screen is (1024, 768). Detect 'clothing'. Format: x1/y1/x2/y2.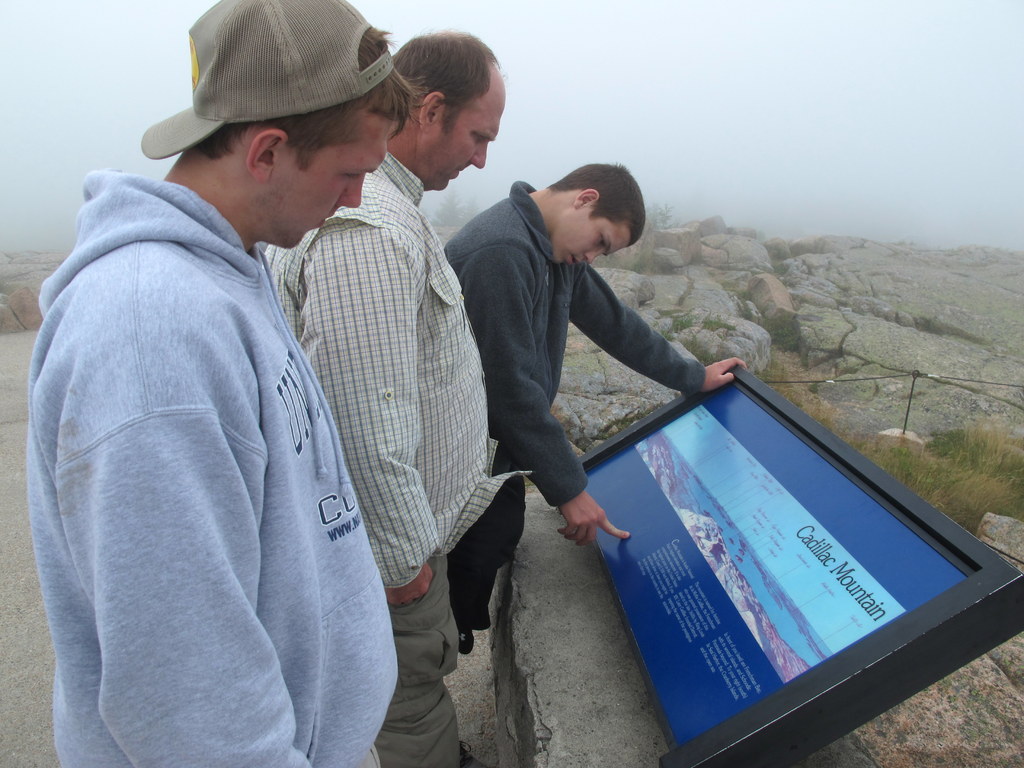
240/143/535/767.
